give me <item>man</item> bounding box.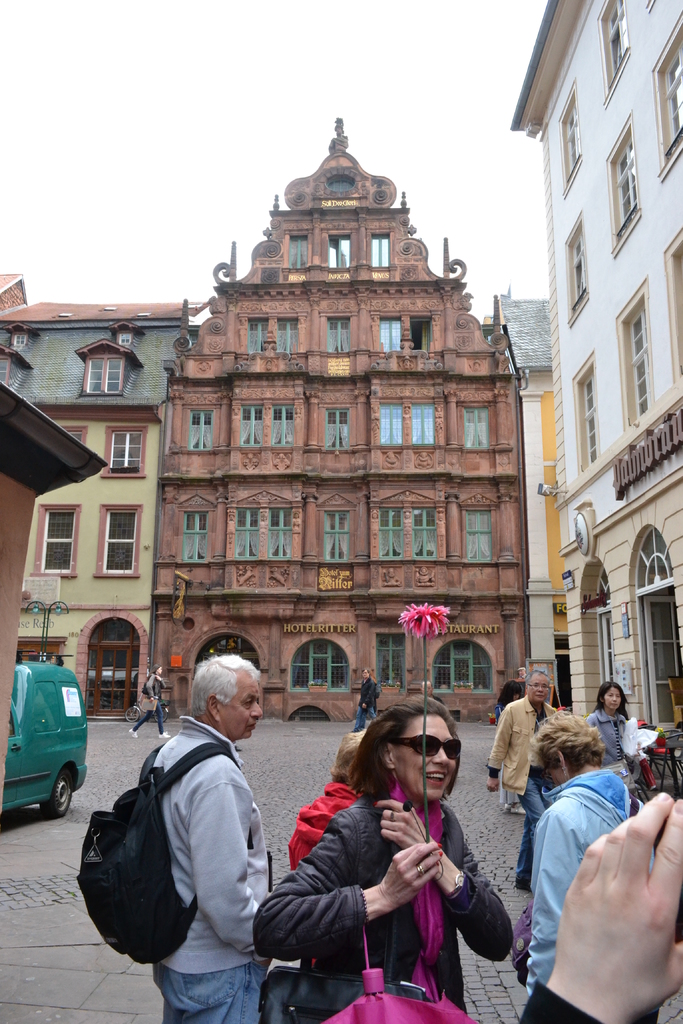
region(347, 668, 379, 736).
